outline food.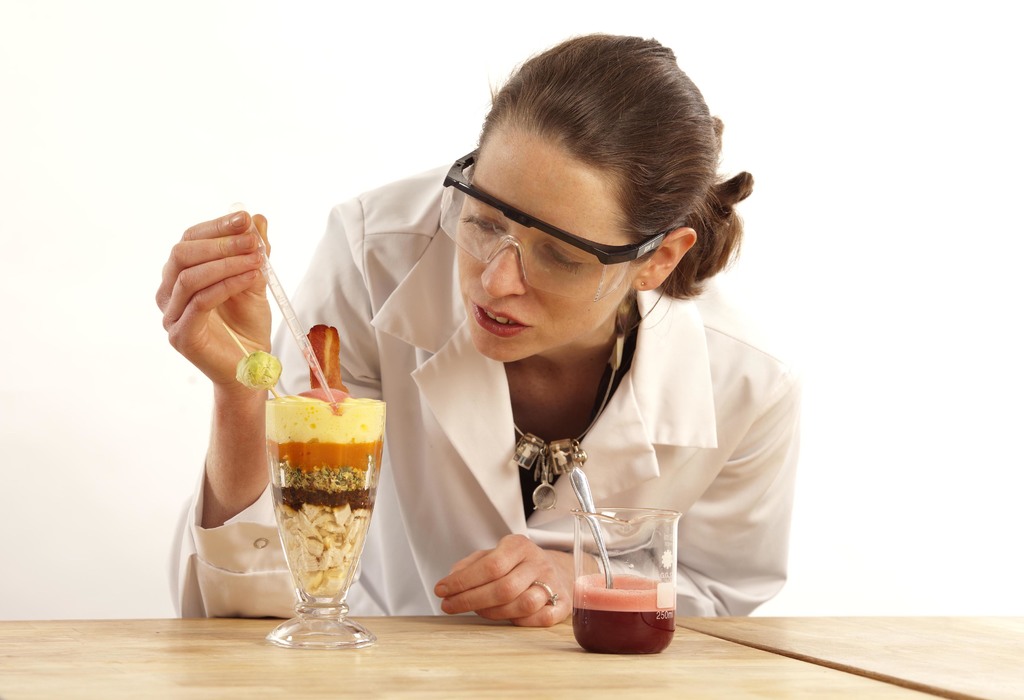
Outline: [left=252, top=349, right=378, bottom=585].
